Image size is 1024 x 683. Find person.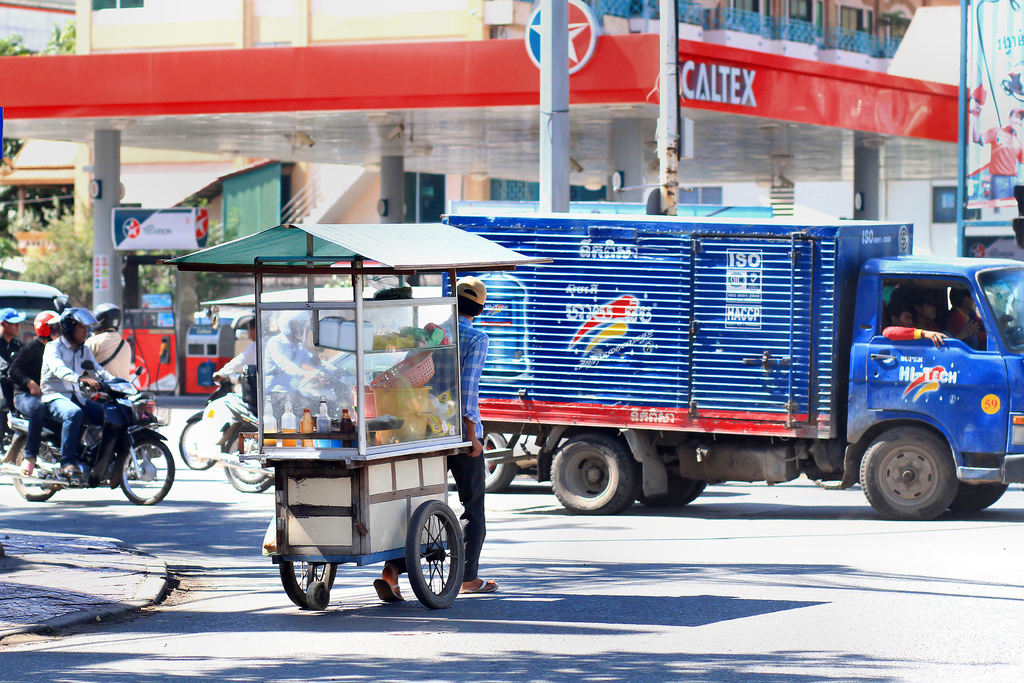
box(956, 290, 988, 356).
